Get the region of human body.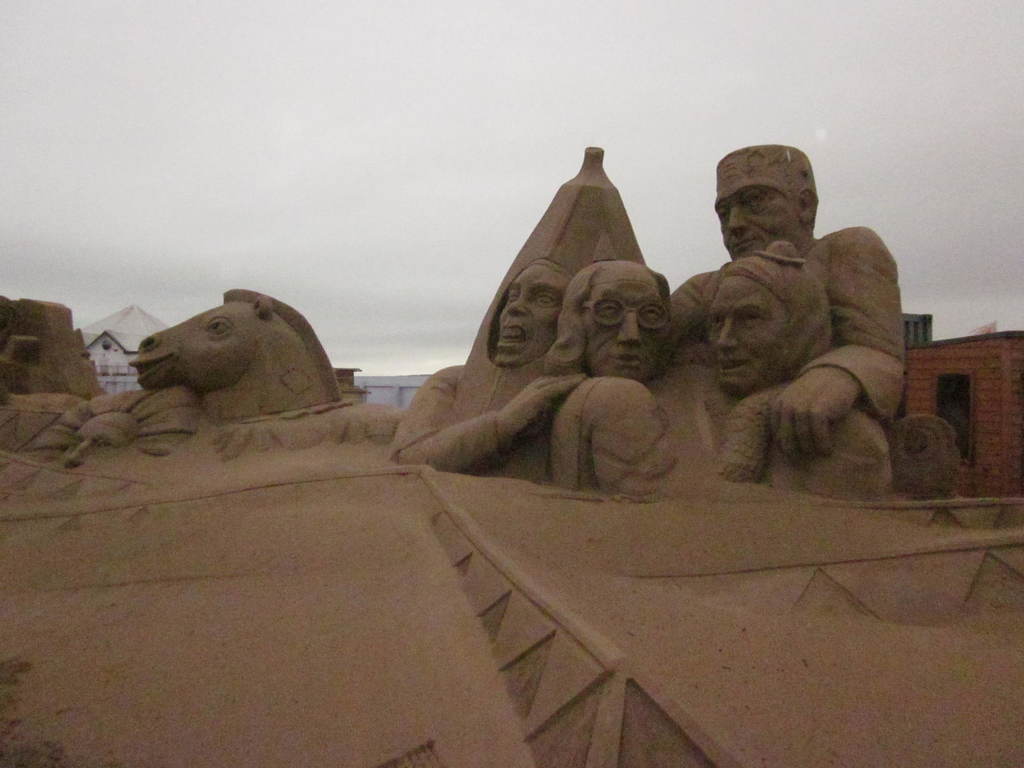
{"left": 701, "top": 236, "right": 900, "bottom": 498}.
